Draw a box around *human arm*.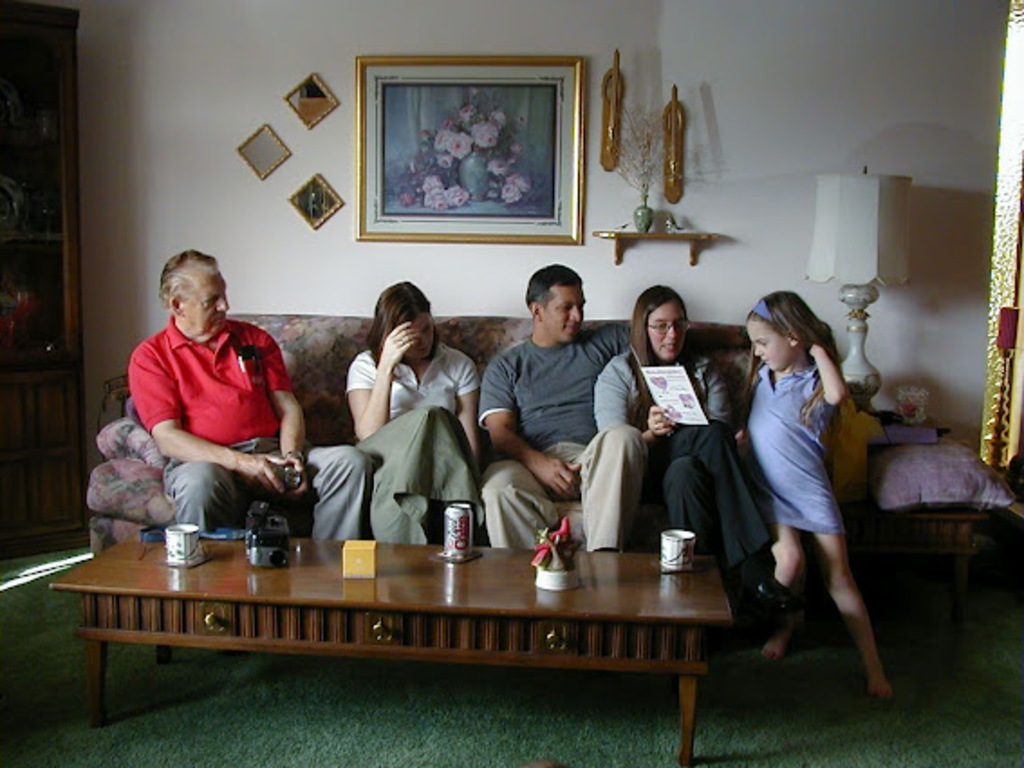
{"x1": 132, "y1": 358, "x2": 287, "y2": 490}.
